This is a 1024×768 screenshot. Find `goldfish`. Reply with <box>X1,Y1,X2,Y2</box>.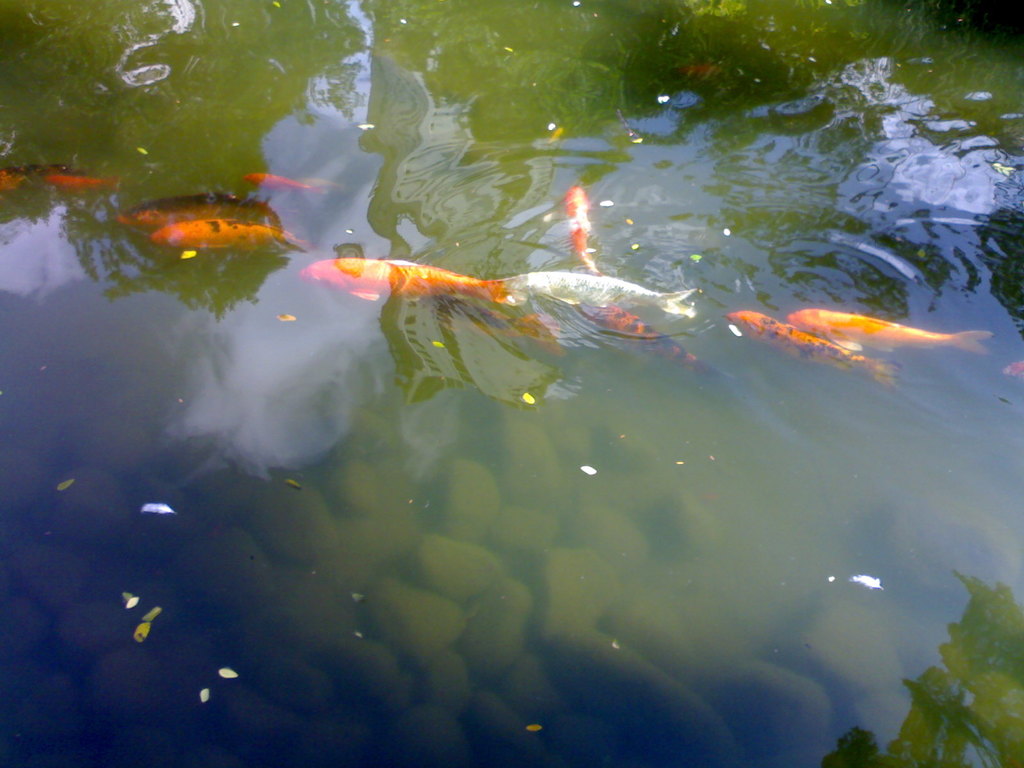
<box>297,259,484,305</box>.
